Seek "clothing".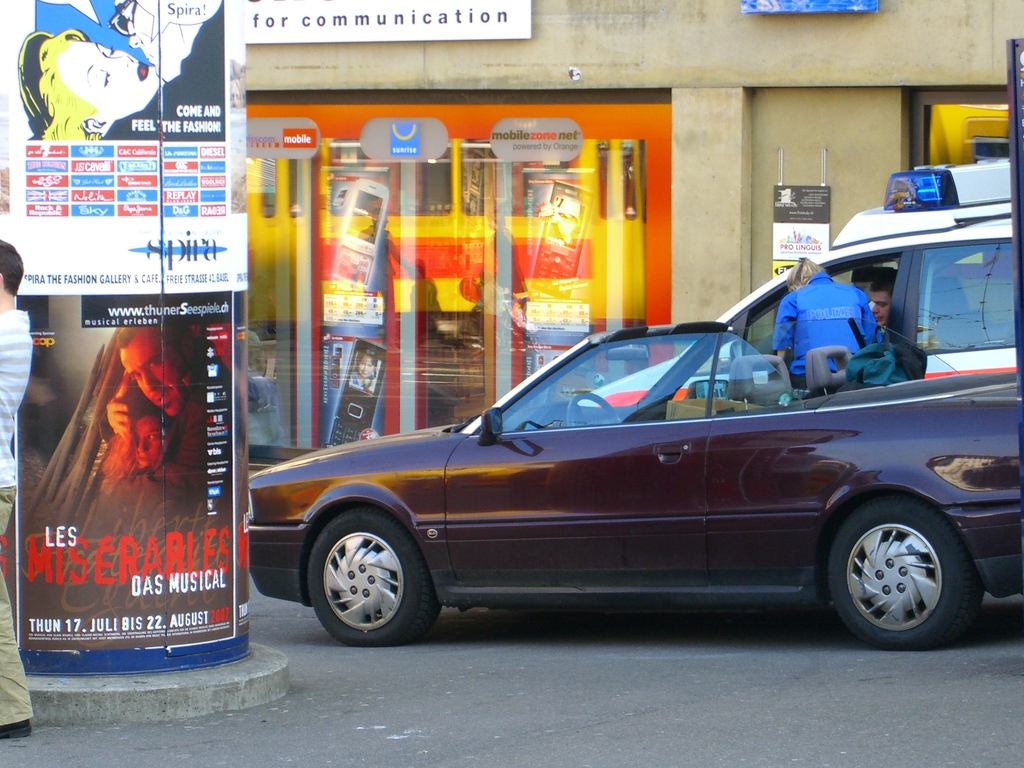
<box>73,481,207,536</box>.
